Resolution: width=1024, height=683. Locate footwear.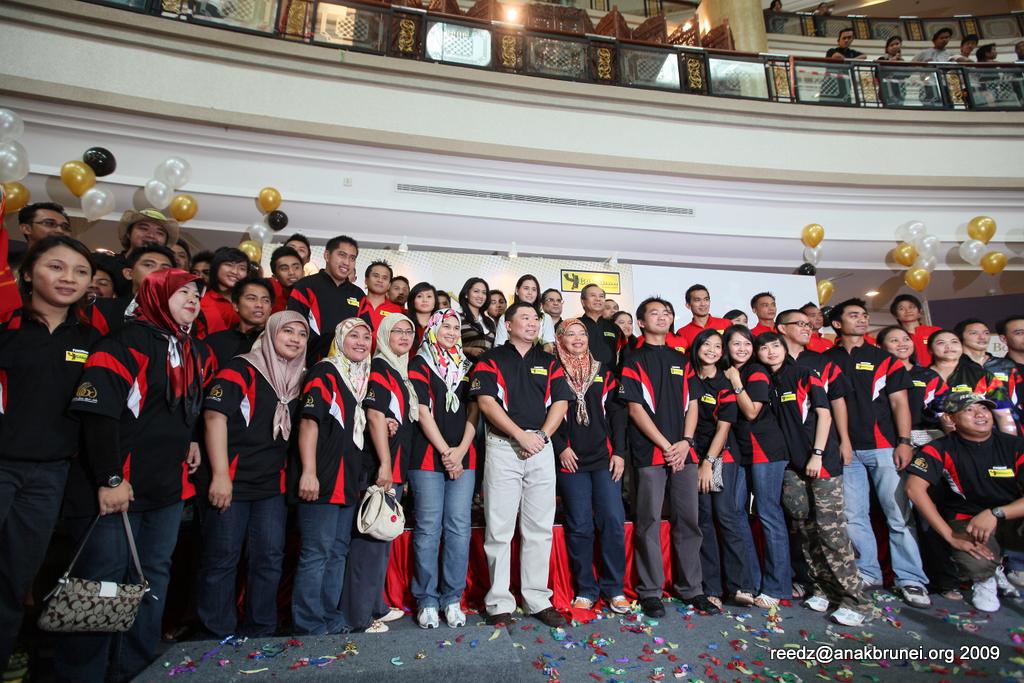
box(607, 593, 635, 615).
